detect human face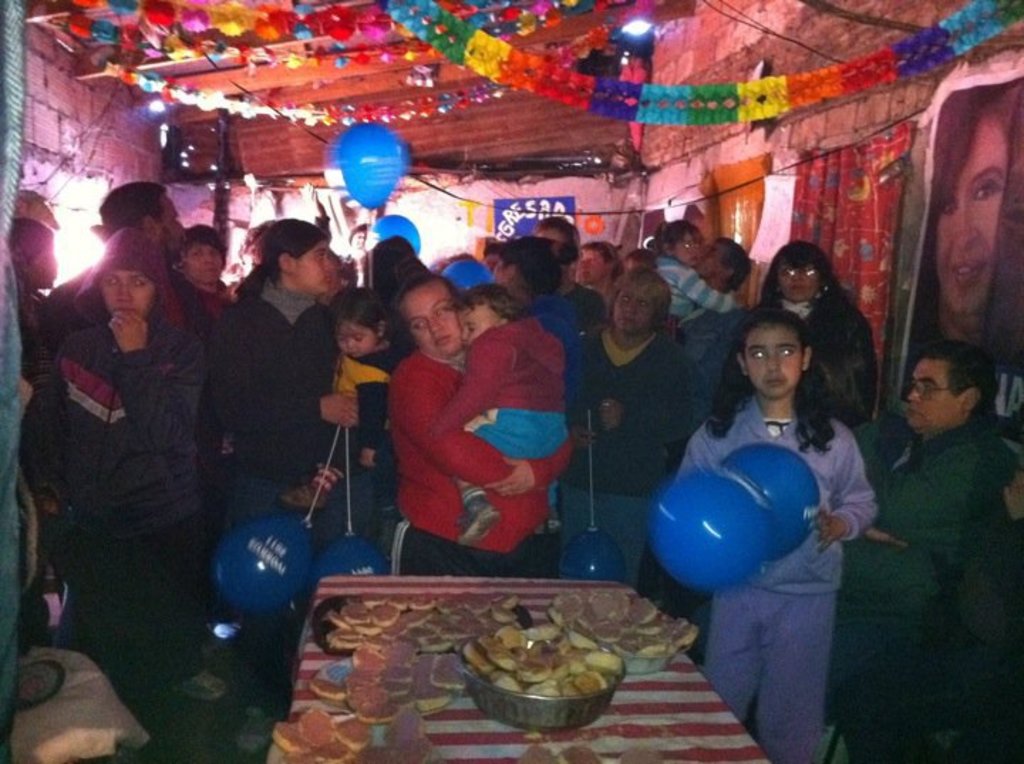
x1=293 y1=245 x2=330 y2=287
